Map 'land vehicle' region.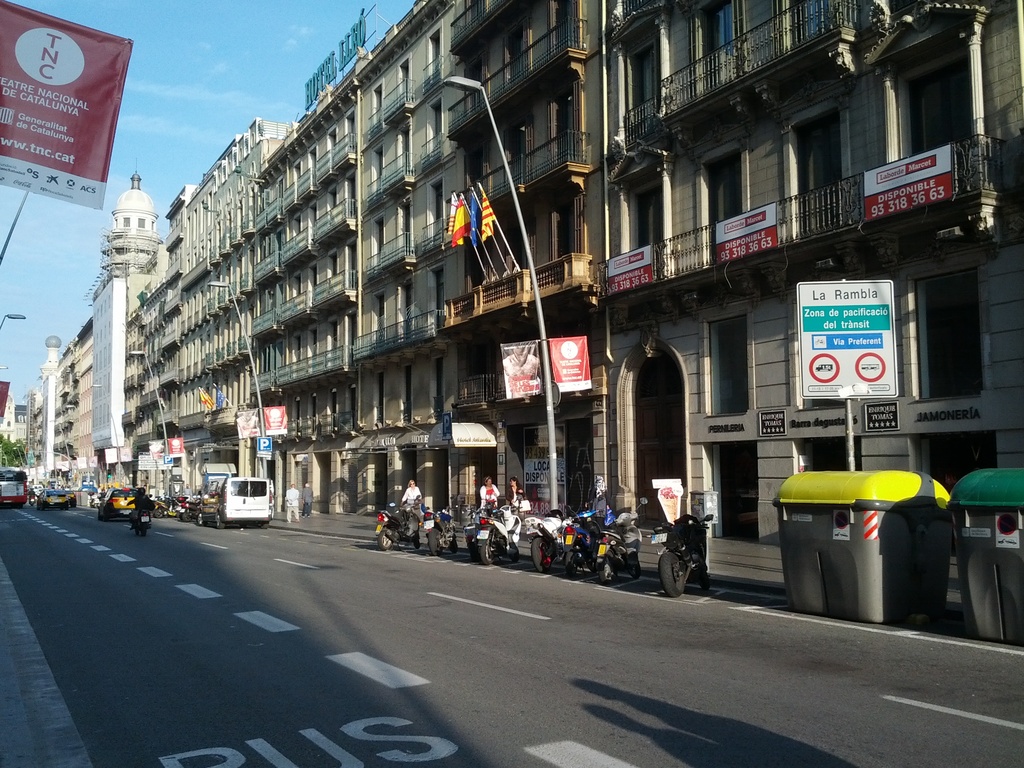
Mapped to Rect(184, 472, 267, 535).
